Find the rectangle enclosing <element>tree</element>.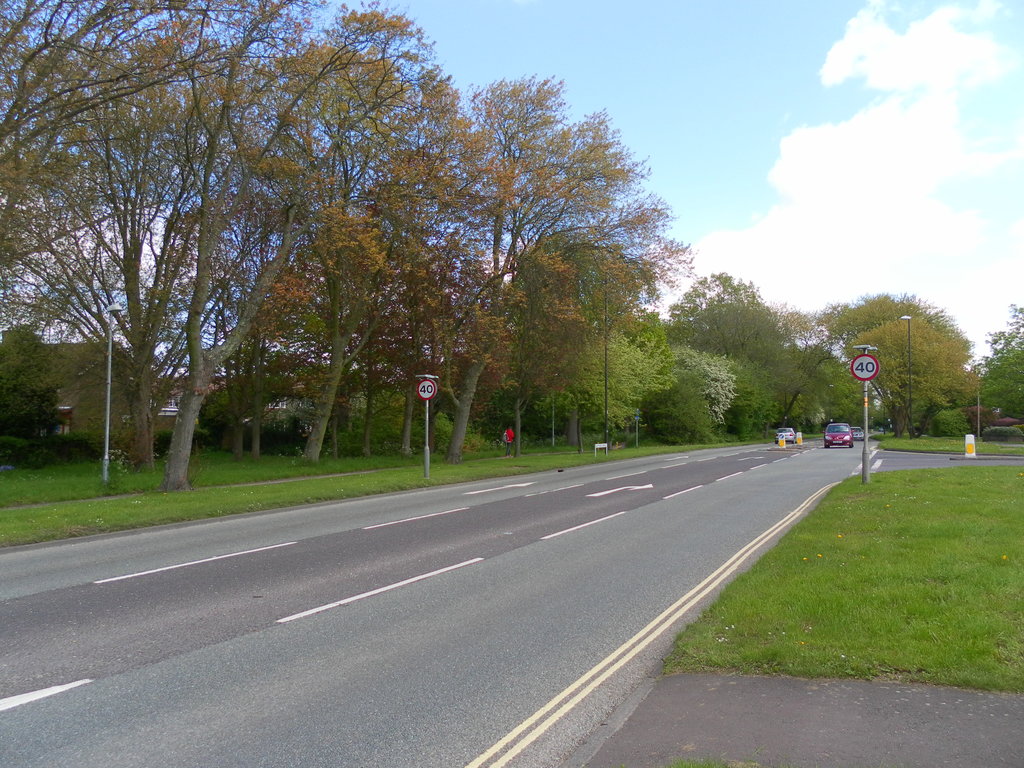
[x1=801, y1=287, x2=975, y2=353].
